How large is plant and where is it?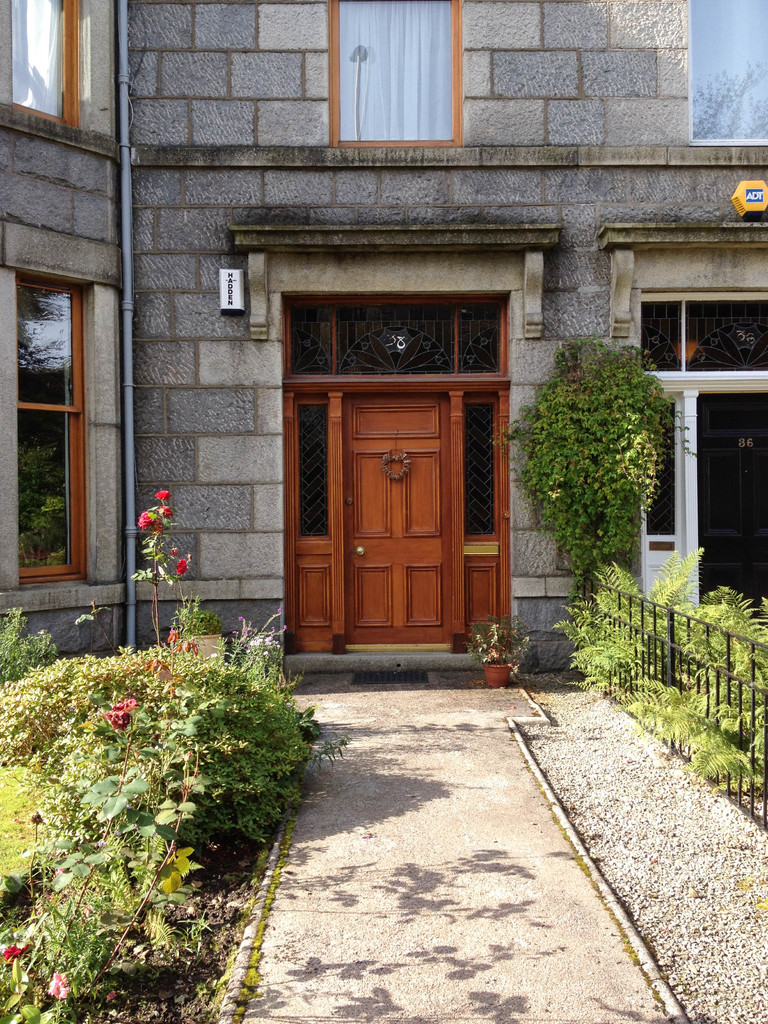
Bounding box: {"x1": 493, "y1": 319, "x2": 767, "y2": 847}.
